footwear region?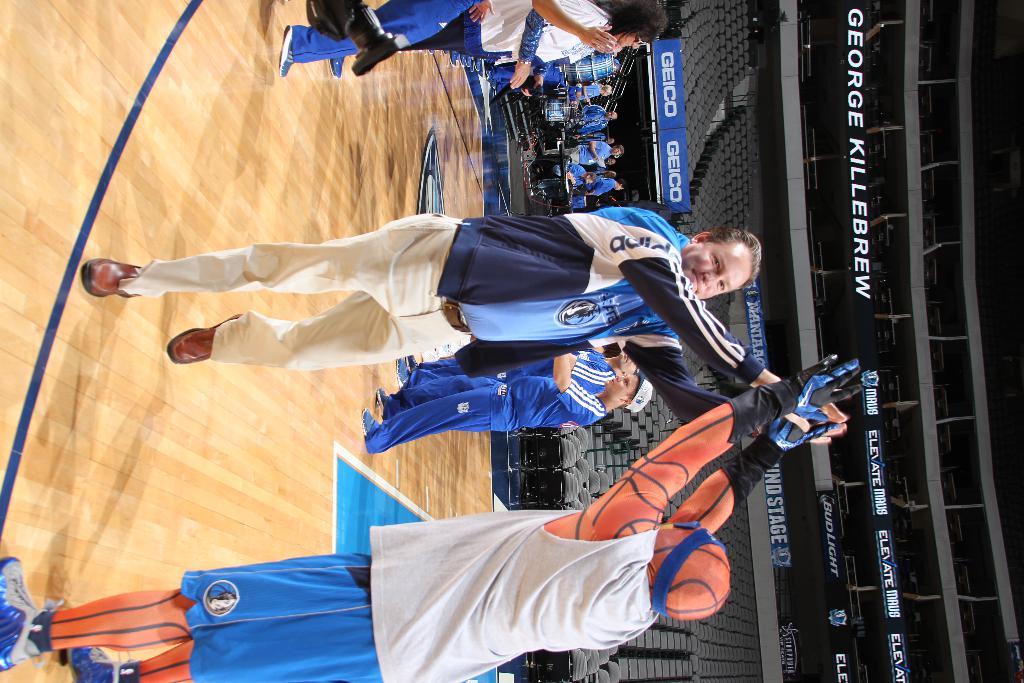
box=[280, 42, 296, 77]
